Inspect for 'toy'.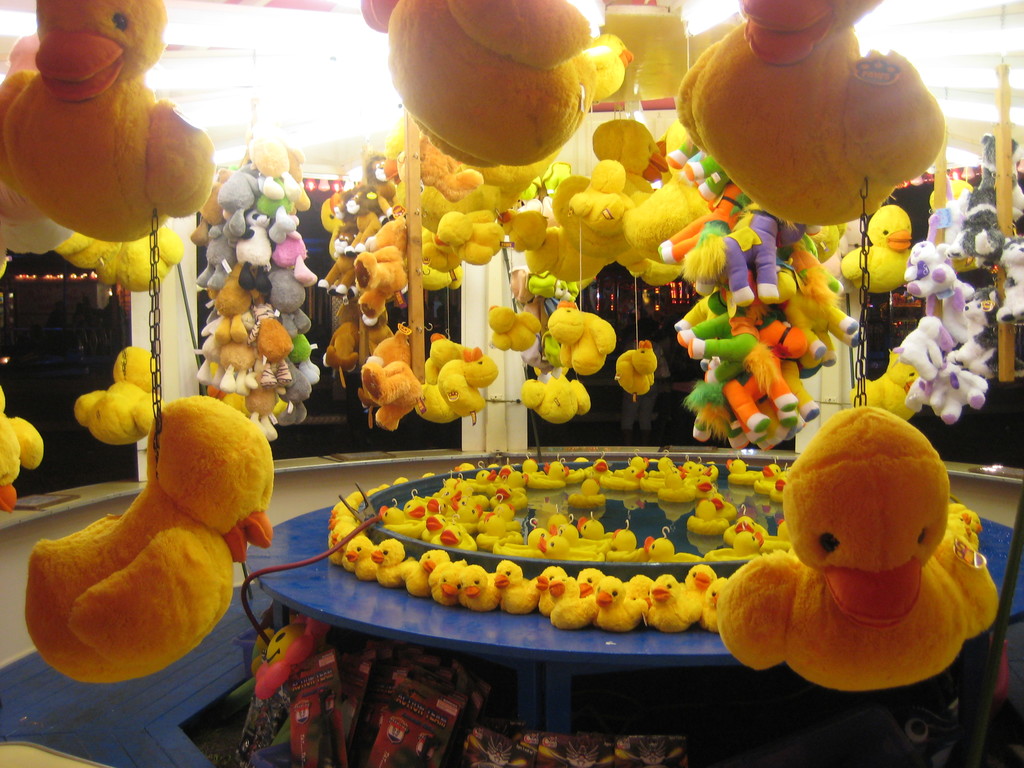
Inspection: 704, 488, 734, 522.
